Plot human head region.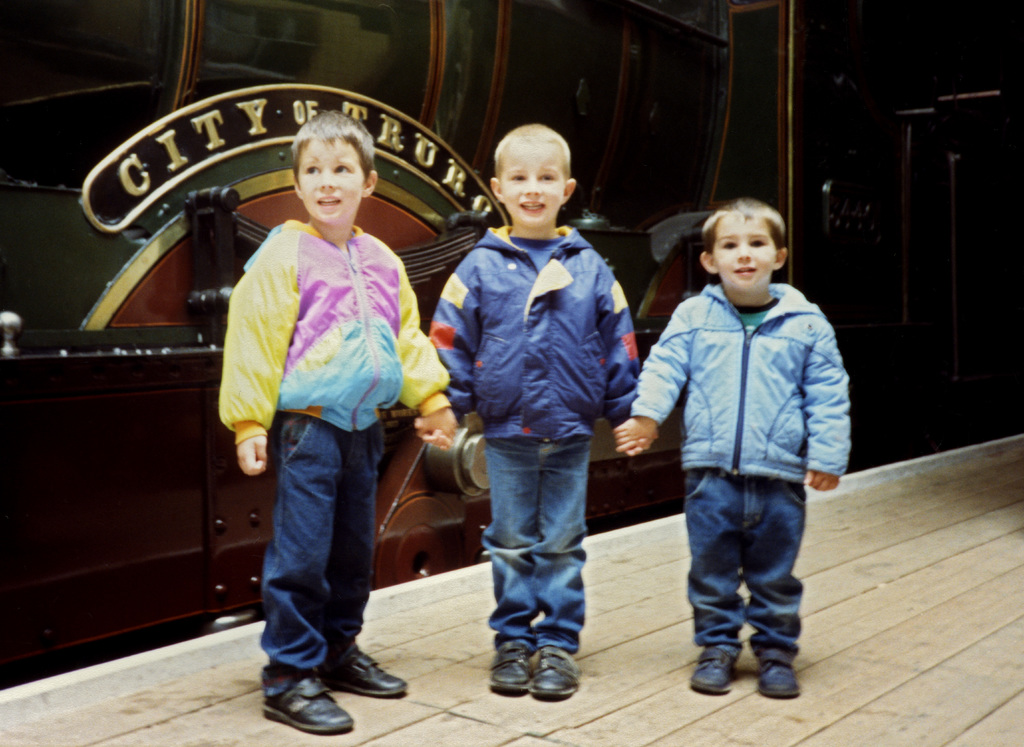
Plotted at <bbox>481, 118, 596, 235</bbox>.
